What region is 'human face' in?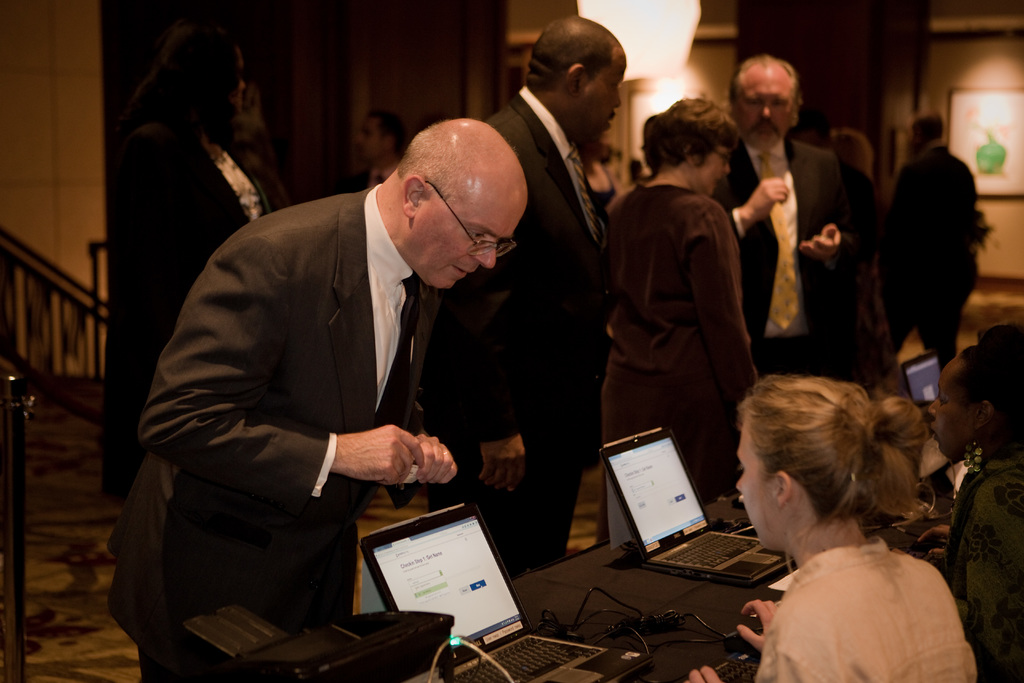
crop(735, 71, 793, 147).
